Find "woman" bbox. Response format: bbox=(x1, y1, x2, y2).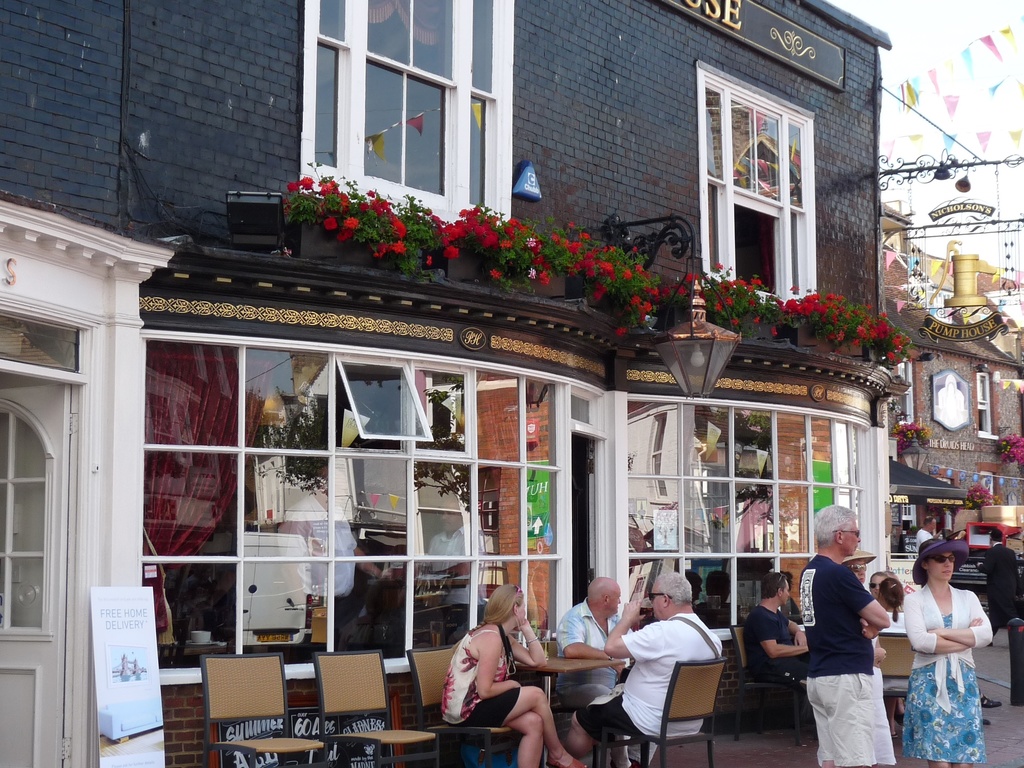
bbox=(442, 584, 589, 767).
